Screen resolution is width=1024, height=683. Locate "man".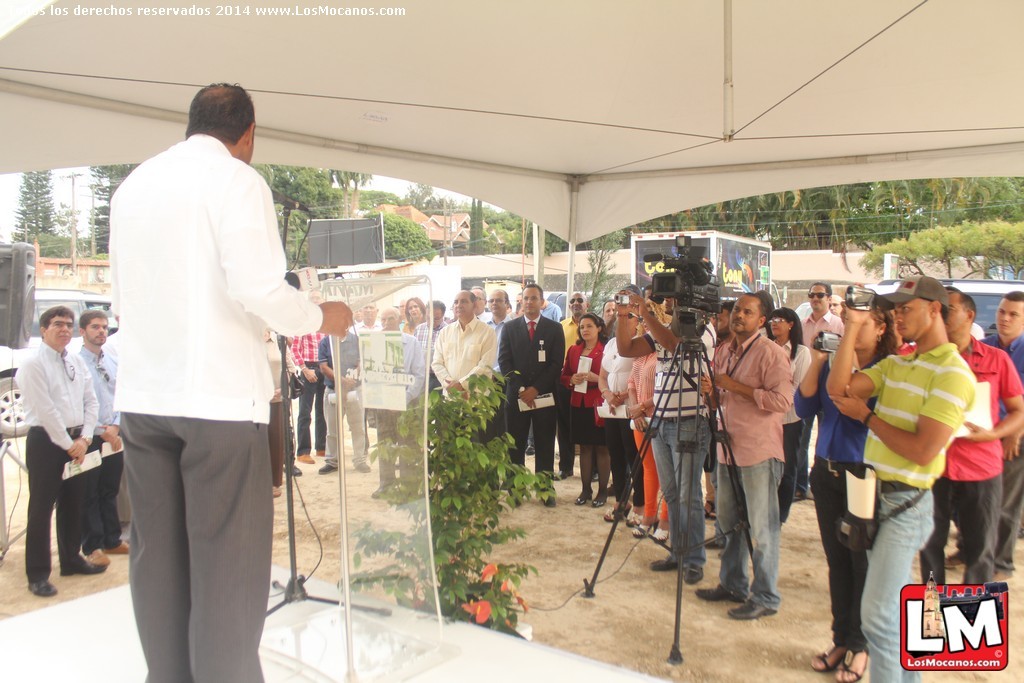
(x1=80, y1=308, x2=114, y2=569).
